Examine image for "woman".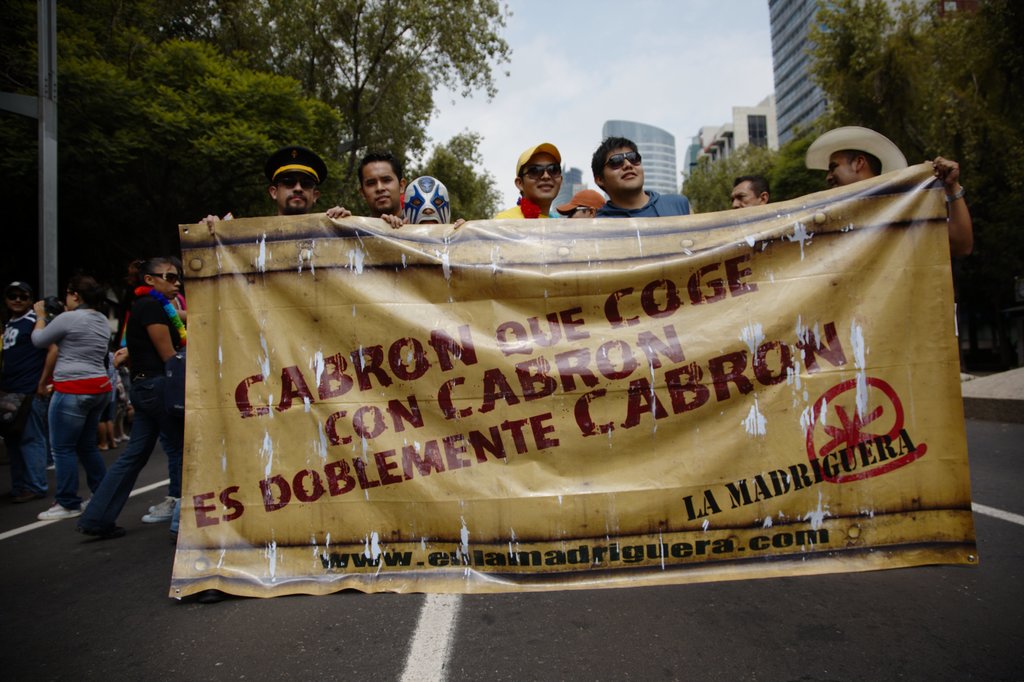
Examination result: (29,273,117,527).
